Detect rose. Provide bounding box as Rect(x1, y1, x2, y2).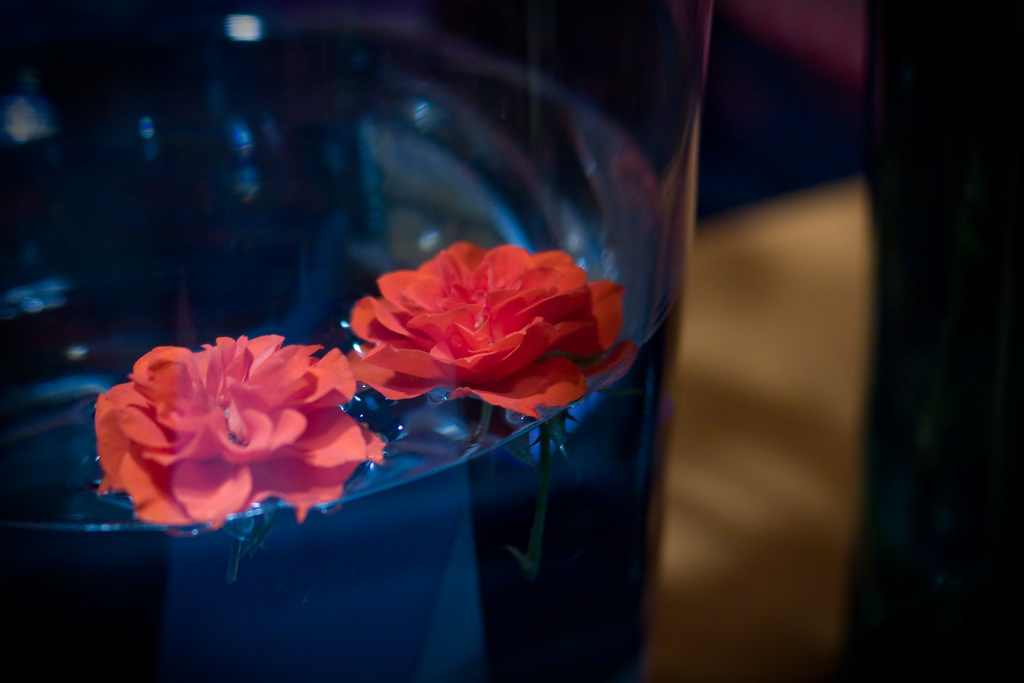
Rect(92, 331, 384, 538).
